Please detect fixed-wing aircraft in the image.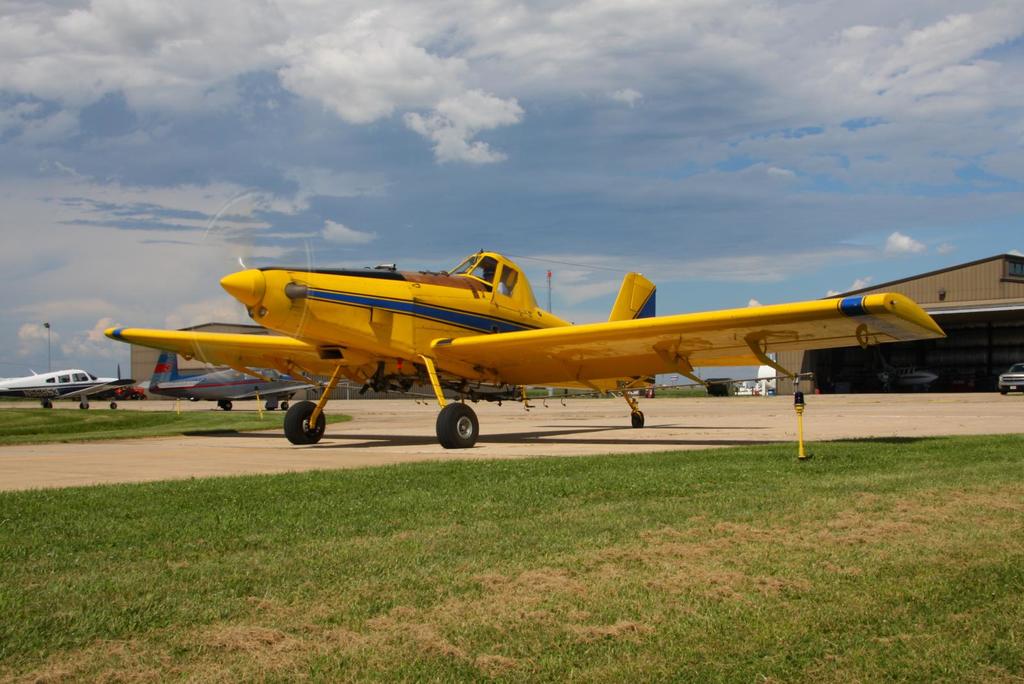
3 368 132 410.
